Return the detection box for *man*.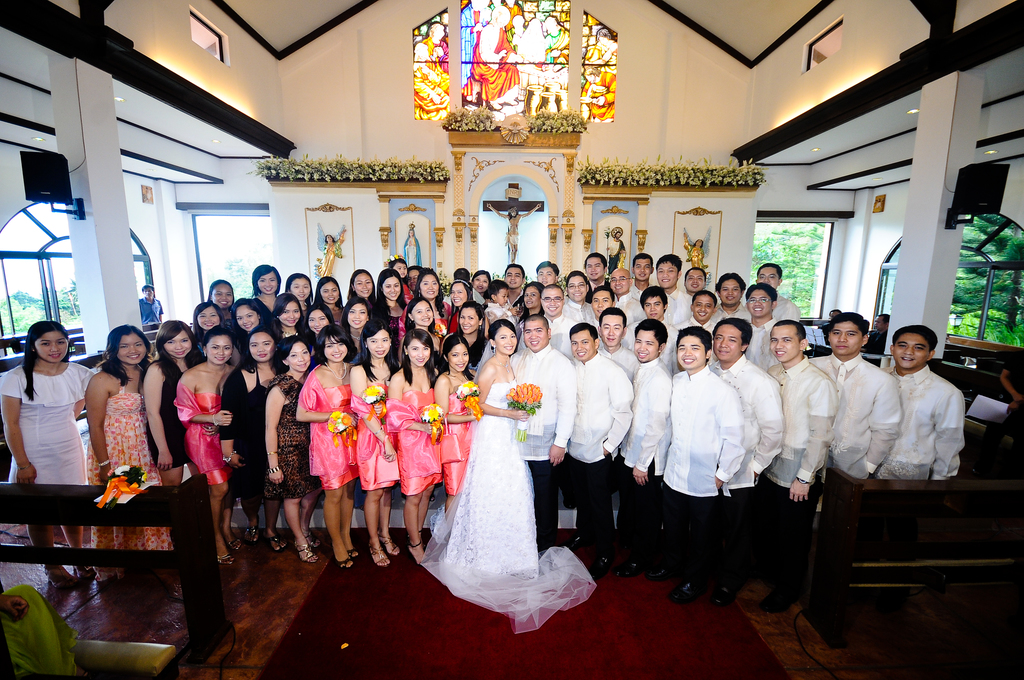
left=684, top=265, right=706, bottom=293.
